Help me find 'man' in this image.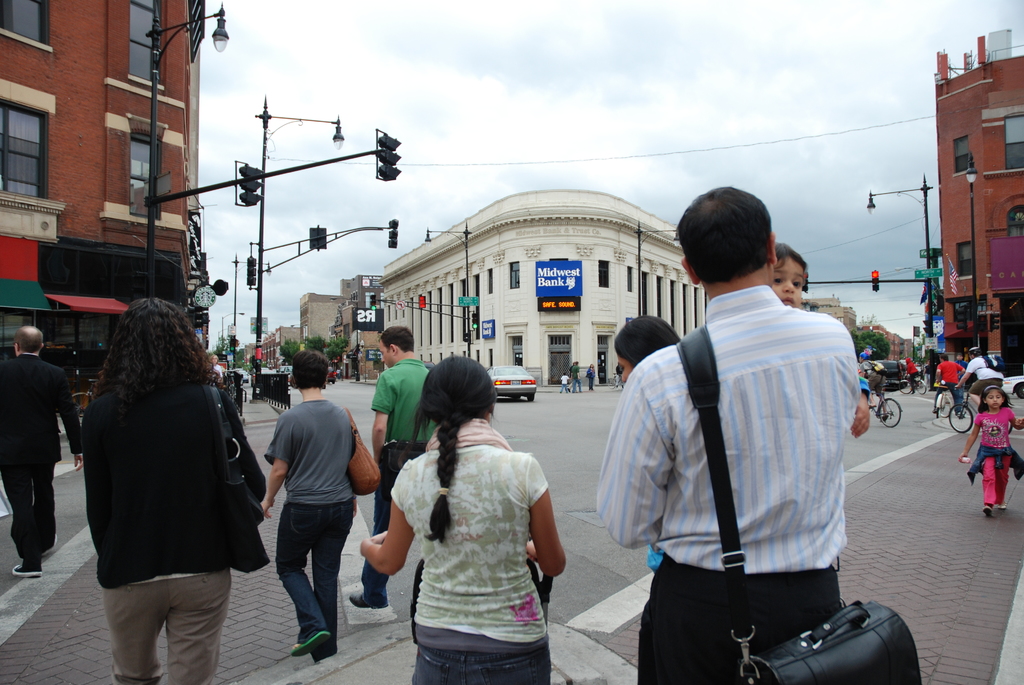
Found it: box(940, 355, 966, 420).
